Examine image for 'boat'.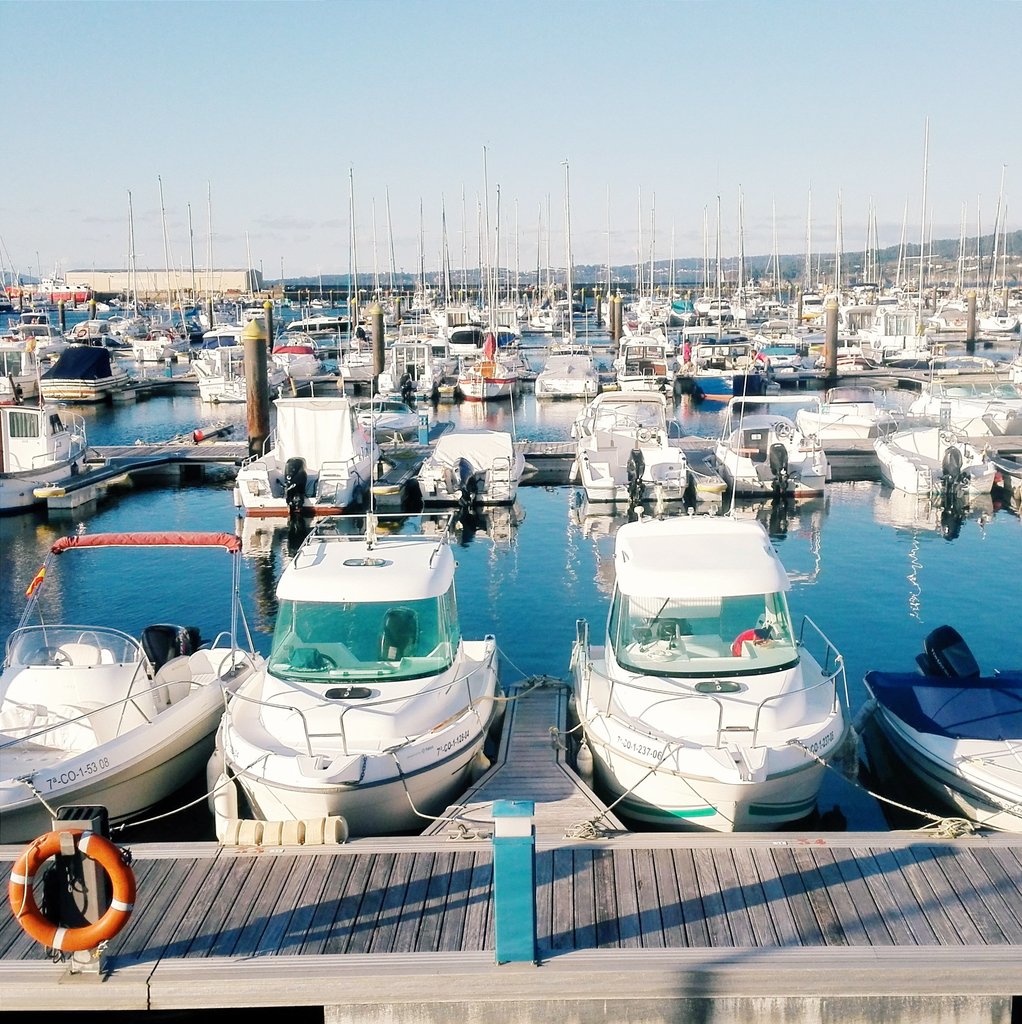
Examination result: [left=845, top=624, right=1021, bottom=834].
